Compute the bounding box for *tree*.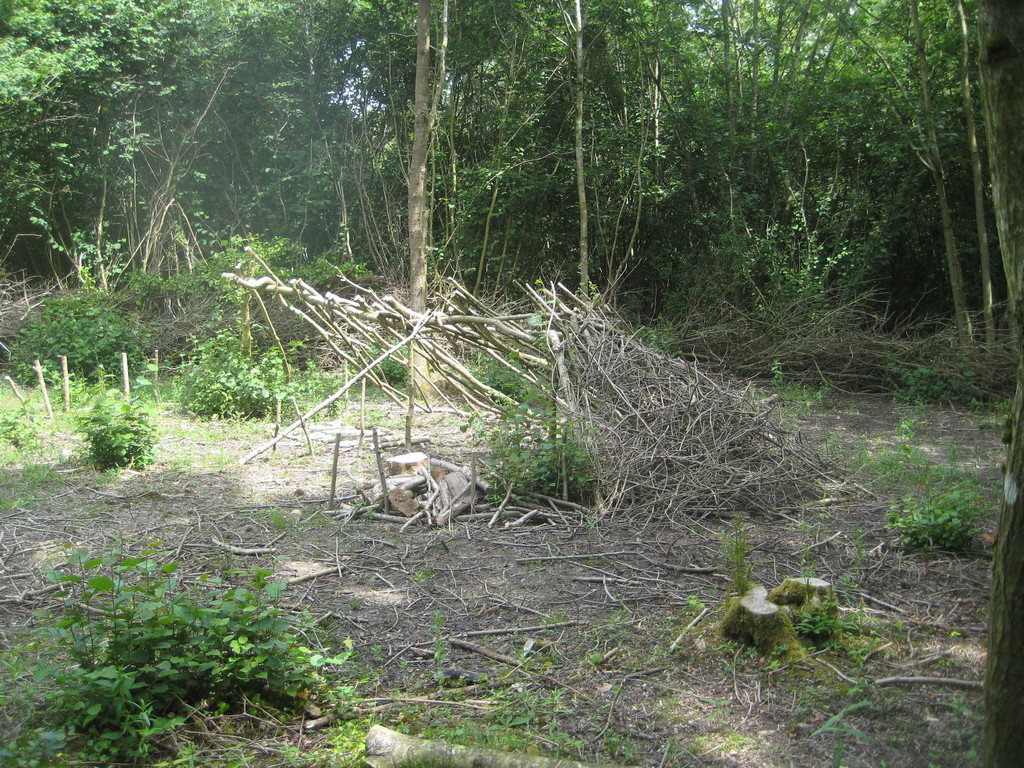
(left=419, top=0, right=433, bottom=391).
